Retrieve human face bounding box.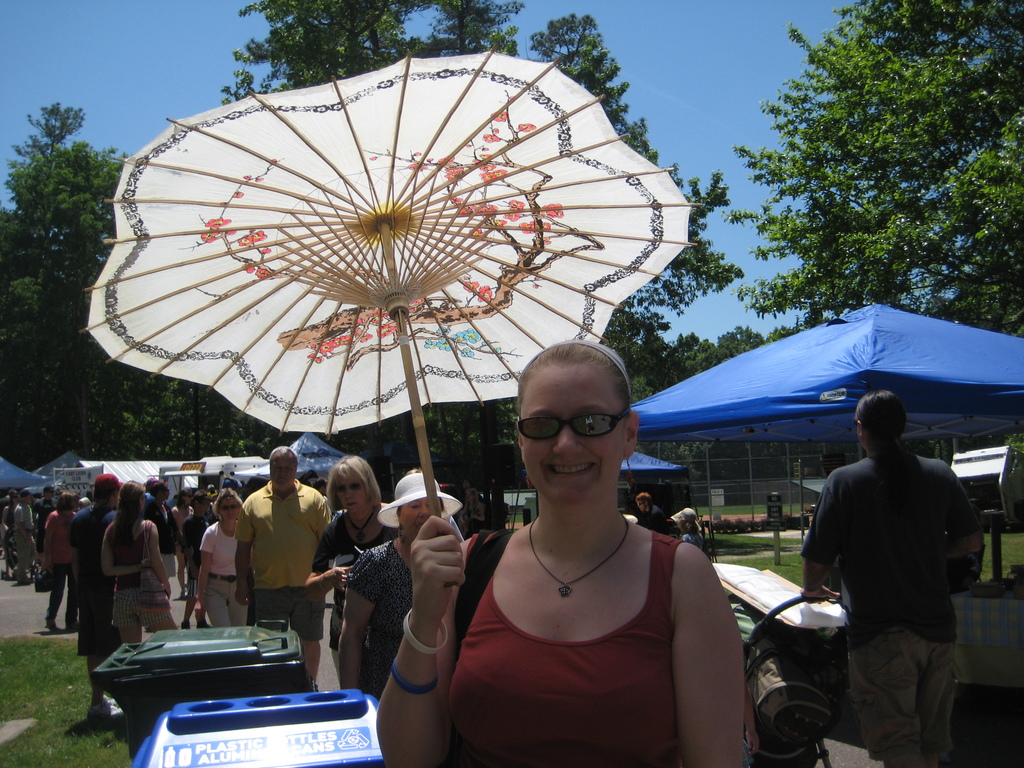
Bounding box: 216:495:242:522.
